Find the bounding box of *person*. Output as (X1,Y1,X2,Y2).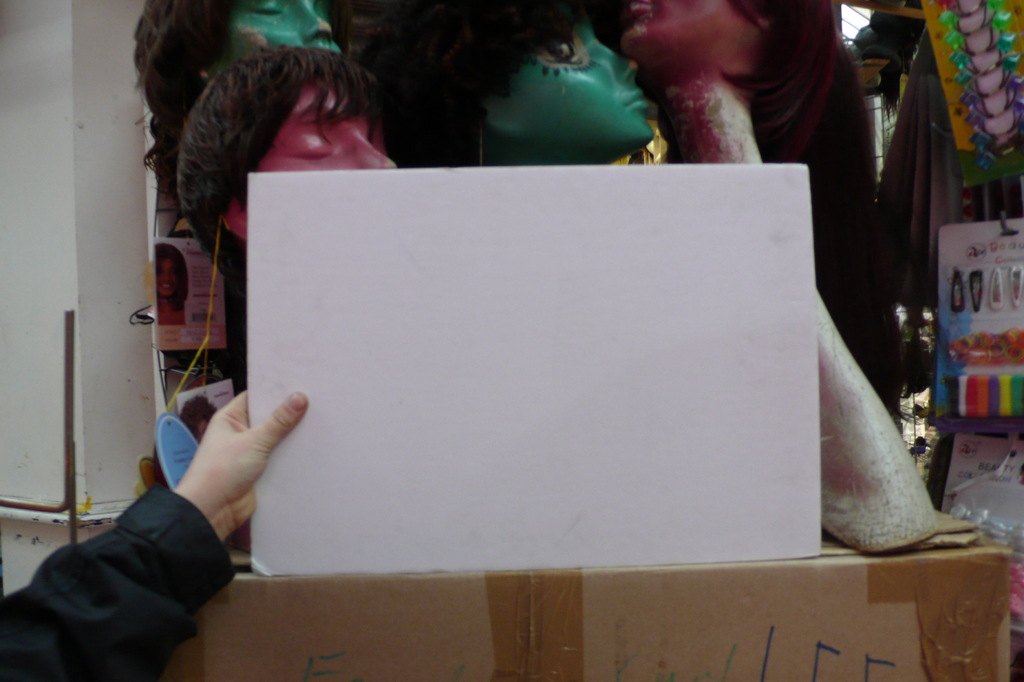
(145,236,179,327).
